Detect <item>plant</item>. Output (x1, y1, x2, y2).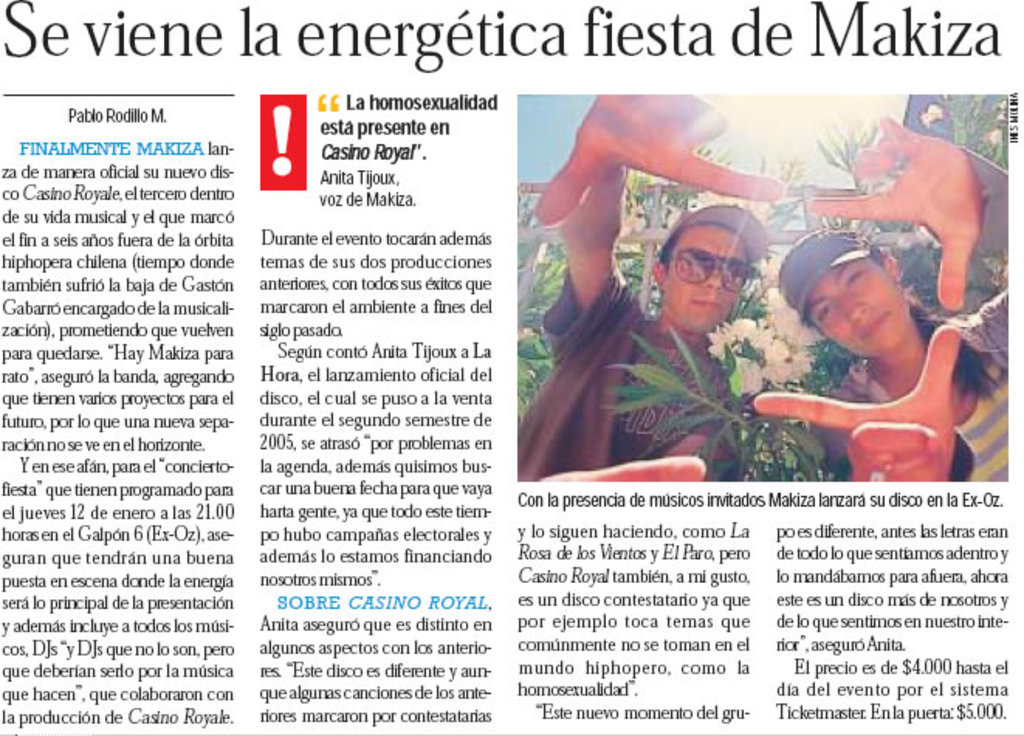
(606, 339, 799, 465).
